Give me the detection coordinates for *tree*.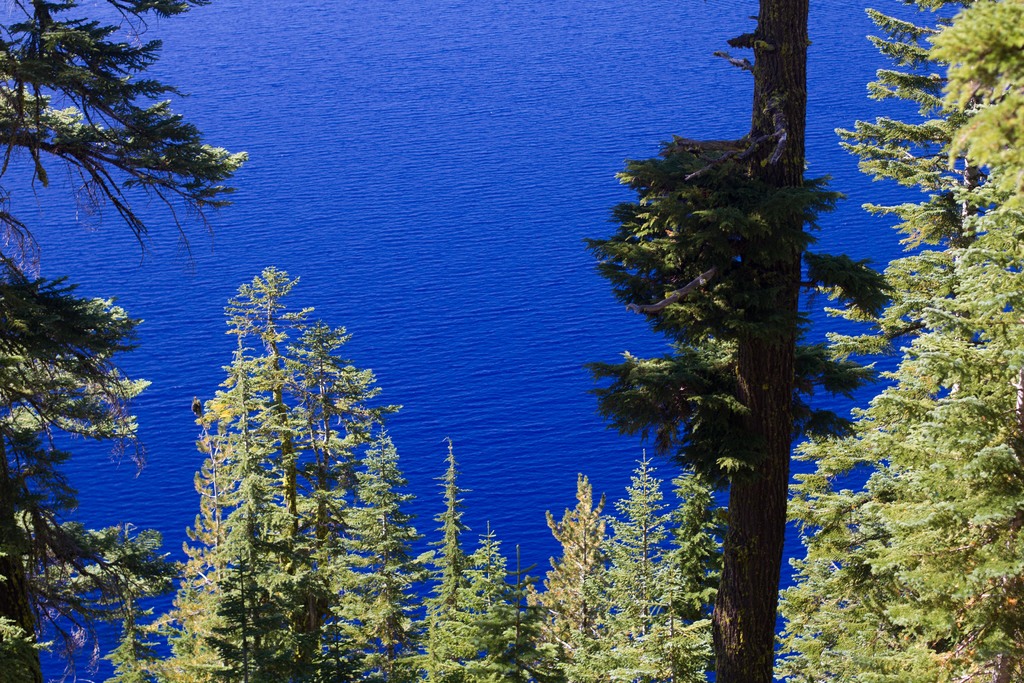
762/0/1023/682.
